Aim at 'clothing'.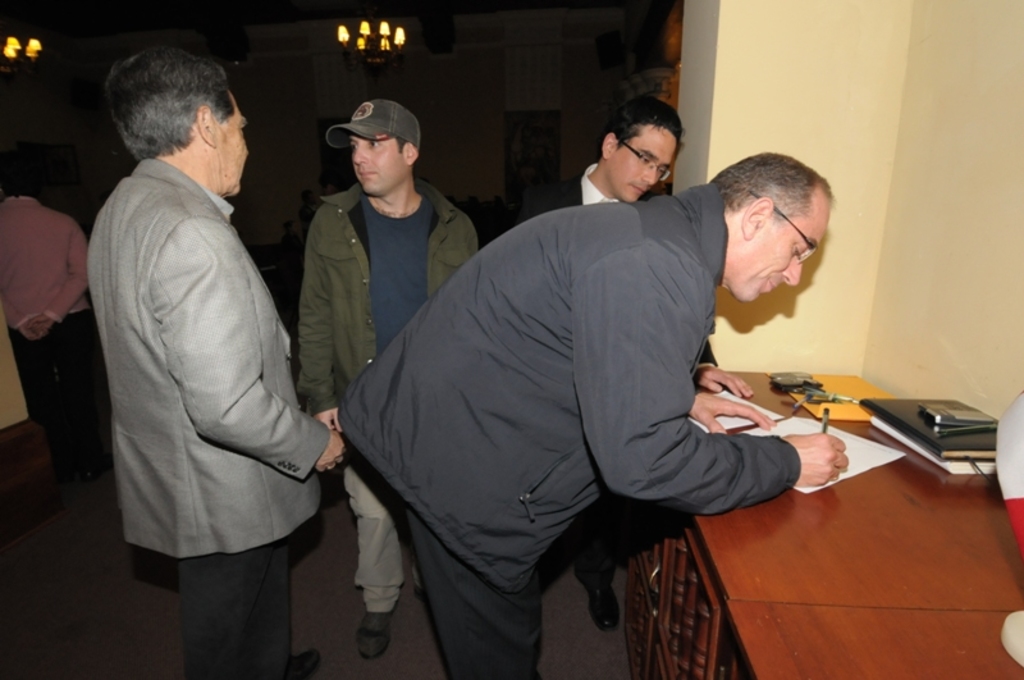
Aimed at [x1=0, y1=316, x2=26, y2=430].
